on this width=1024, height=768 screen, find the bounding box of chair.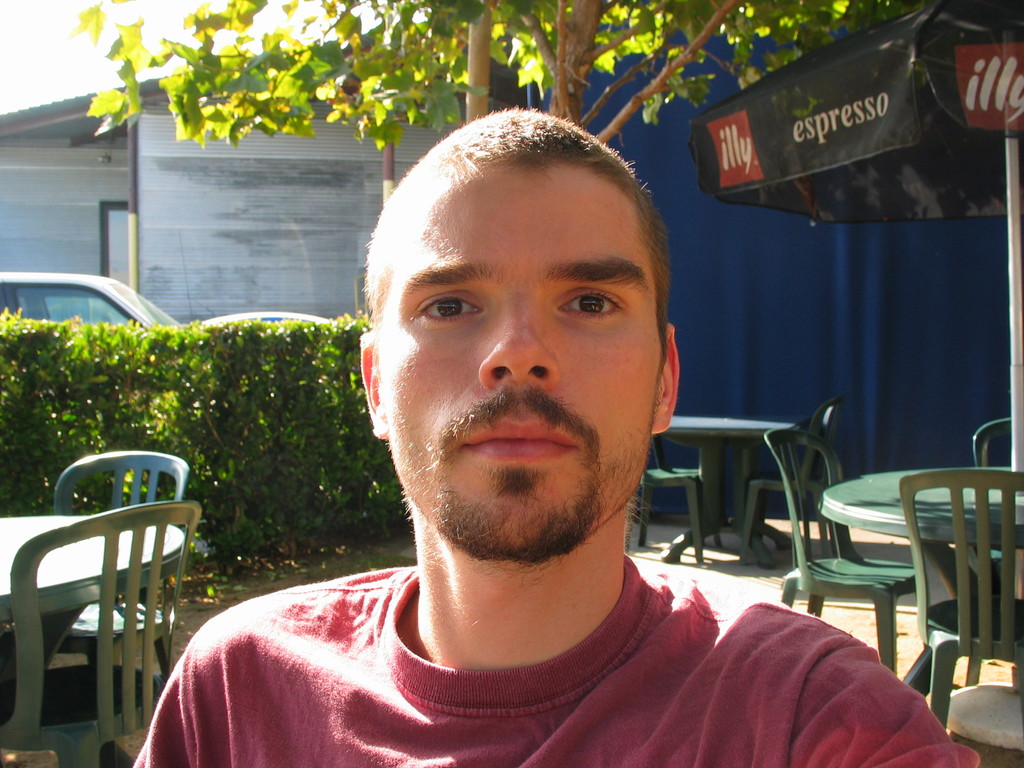
Bounding box: <box>739,401,837,563</box>.
